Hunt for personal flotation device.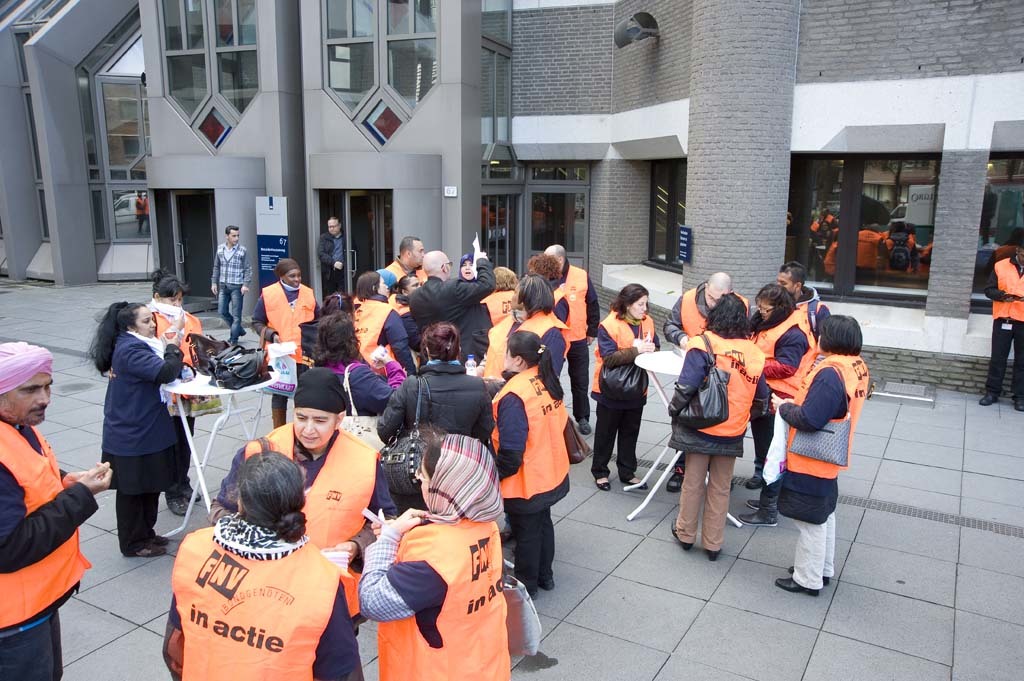
Hunted down at 152, 305, 208, 373.
